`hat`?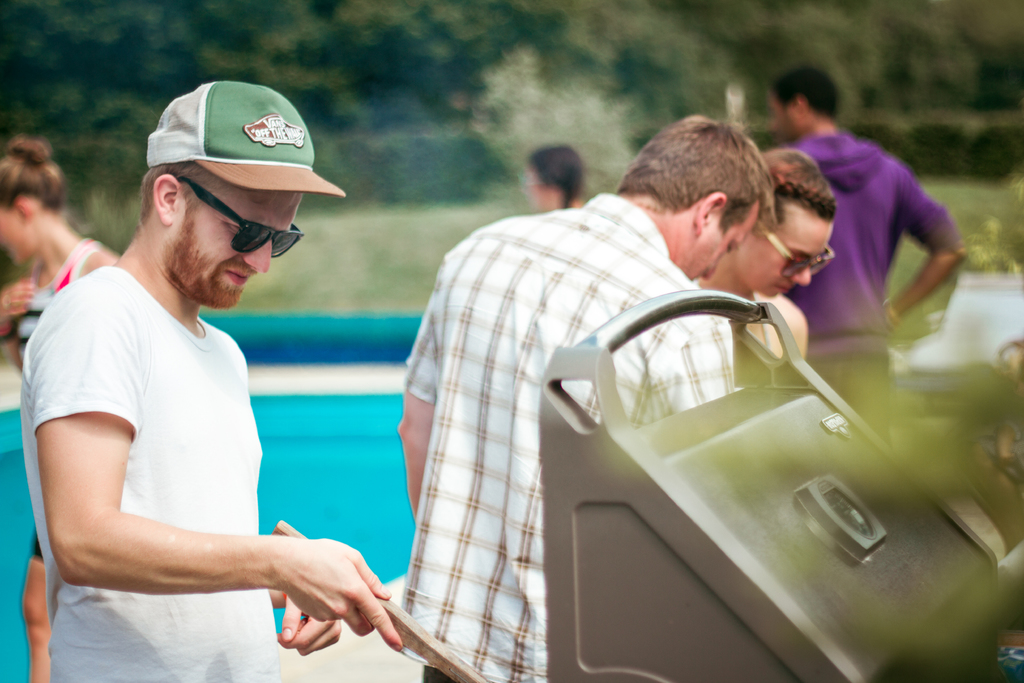
(149,79,346,198)
